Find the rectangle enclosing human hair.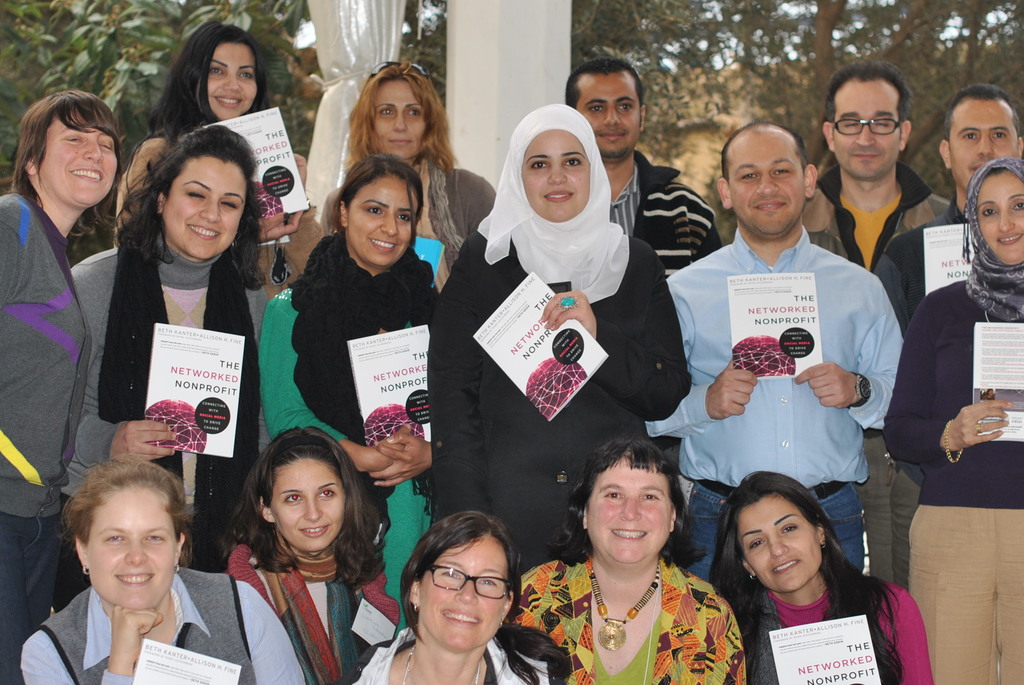
[x1=945, y1=83, x2=1023, y2=150].
